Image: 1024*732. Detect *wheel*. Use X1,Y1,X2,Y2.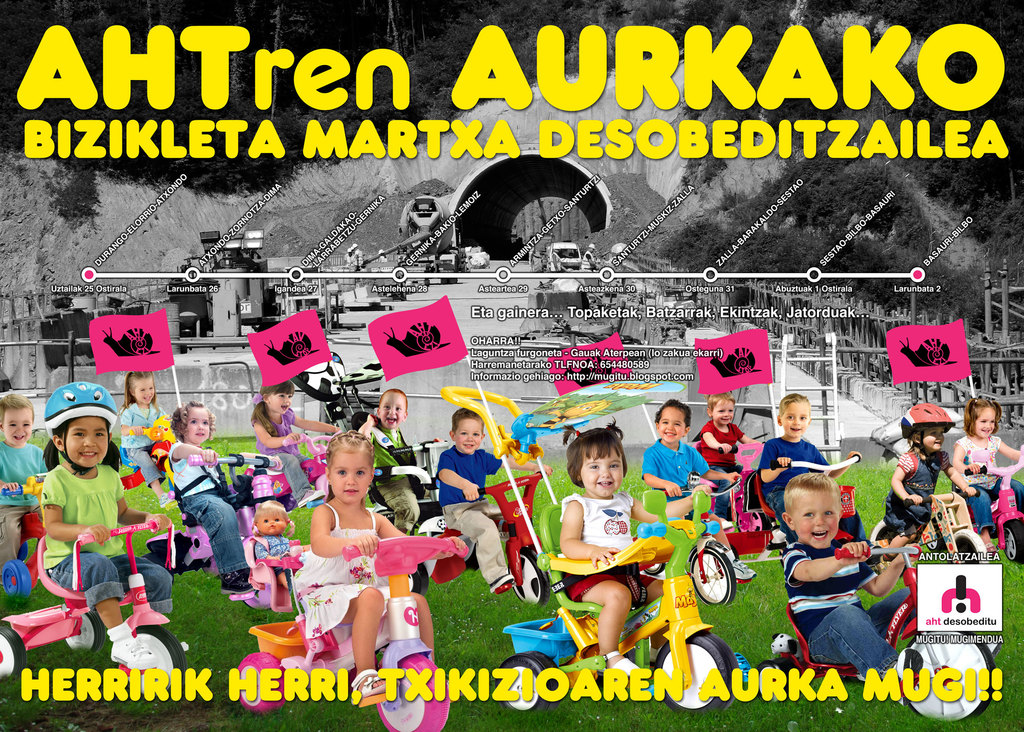
374,652,449,731.
